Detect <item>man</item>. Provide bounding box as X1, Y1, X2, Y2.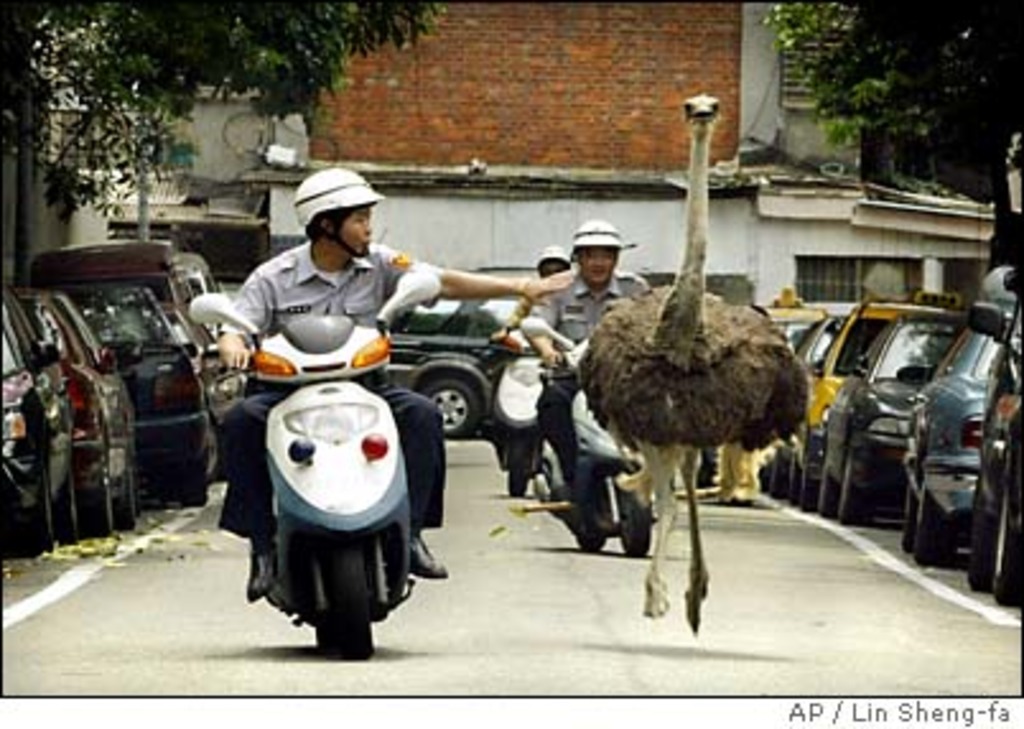
484, 242, 578, 334.
